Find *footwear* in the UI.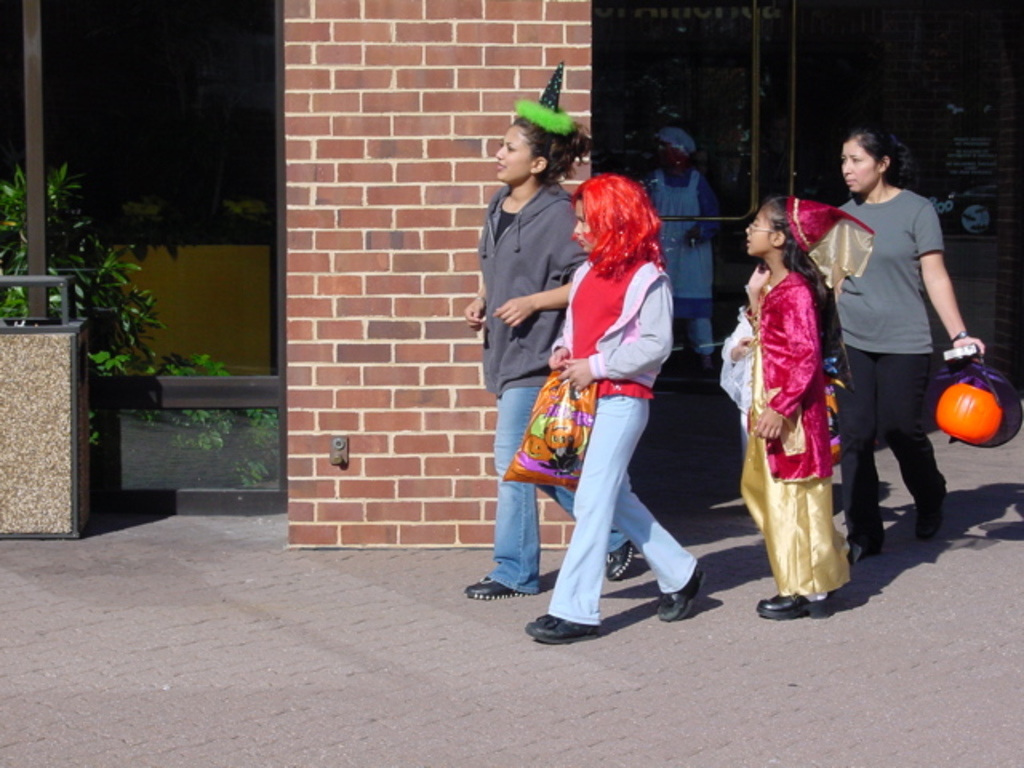
UI element at <box>918,490,949,538</box>.
